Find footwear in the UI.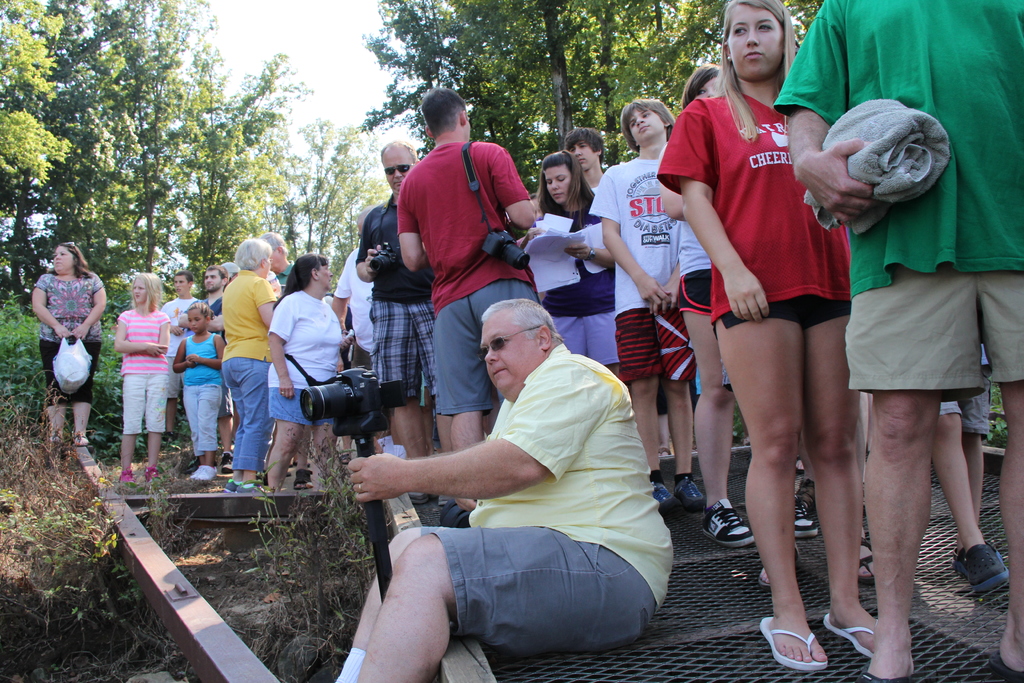
UI element at pyautogui.locateOnScreen(988, 645, 1023, 682).
